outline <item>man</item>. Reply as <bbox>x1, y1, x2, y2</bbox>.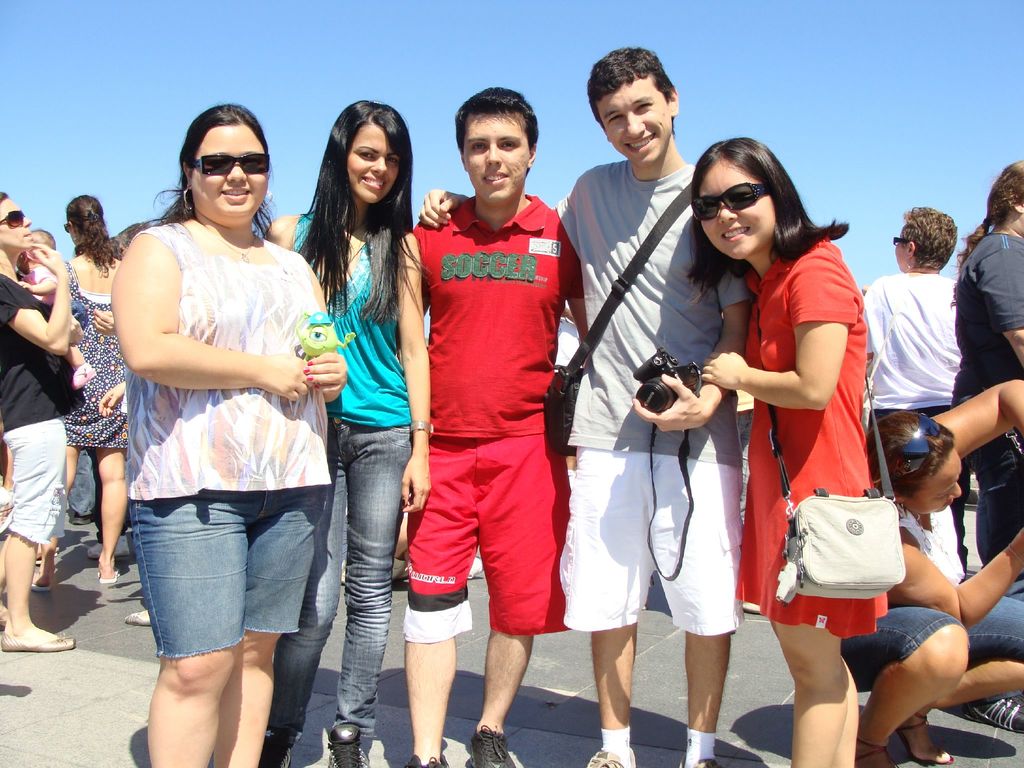
<bbox>416, 47, 756, 767</bbox>.
